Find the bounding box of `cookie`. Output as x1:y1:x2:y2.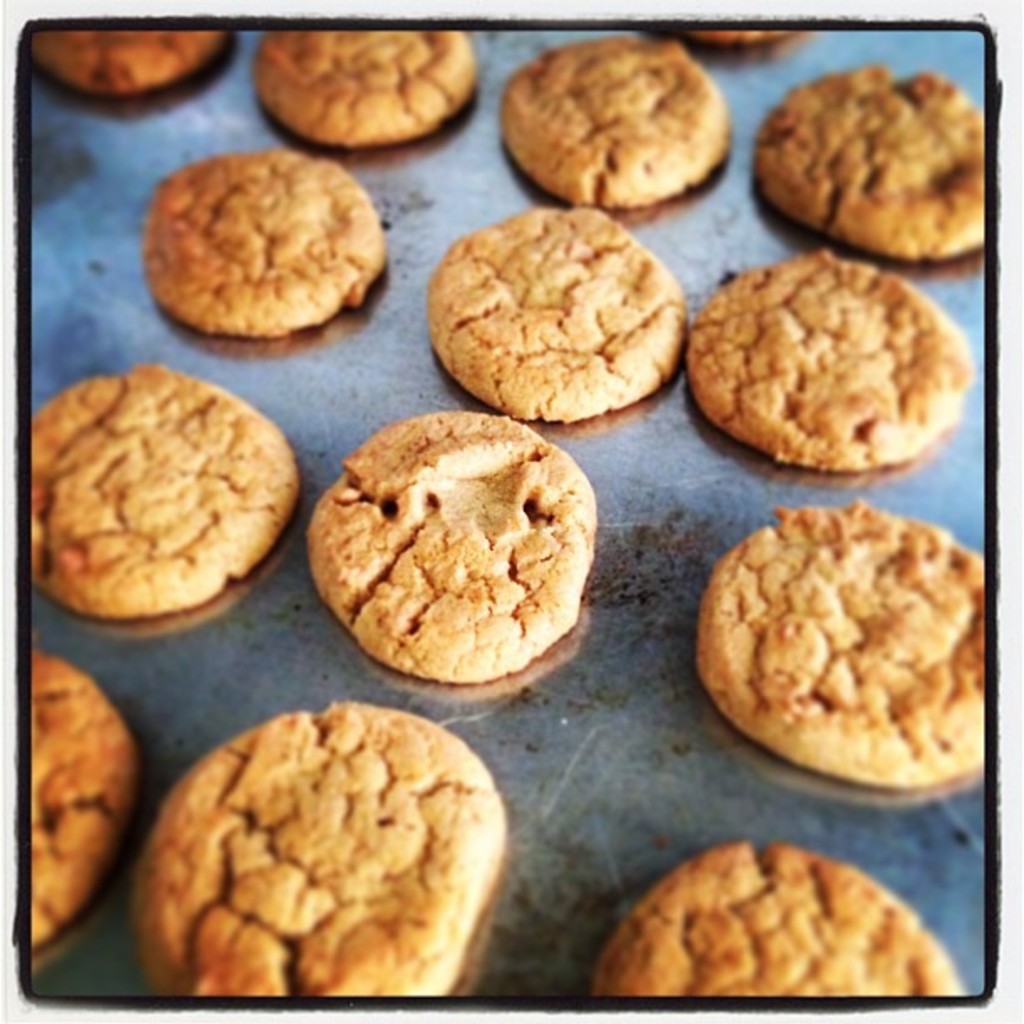
141:139:383:345.
